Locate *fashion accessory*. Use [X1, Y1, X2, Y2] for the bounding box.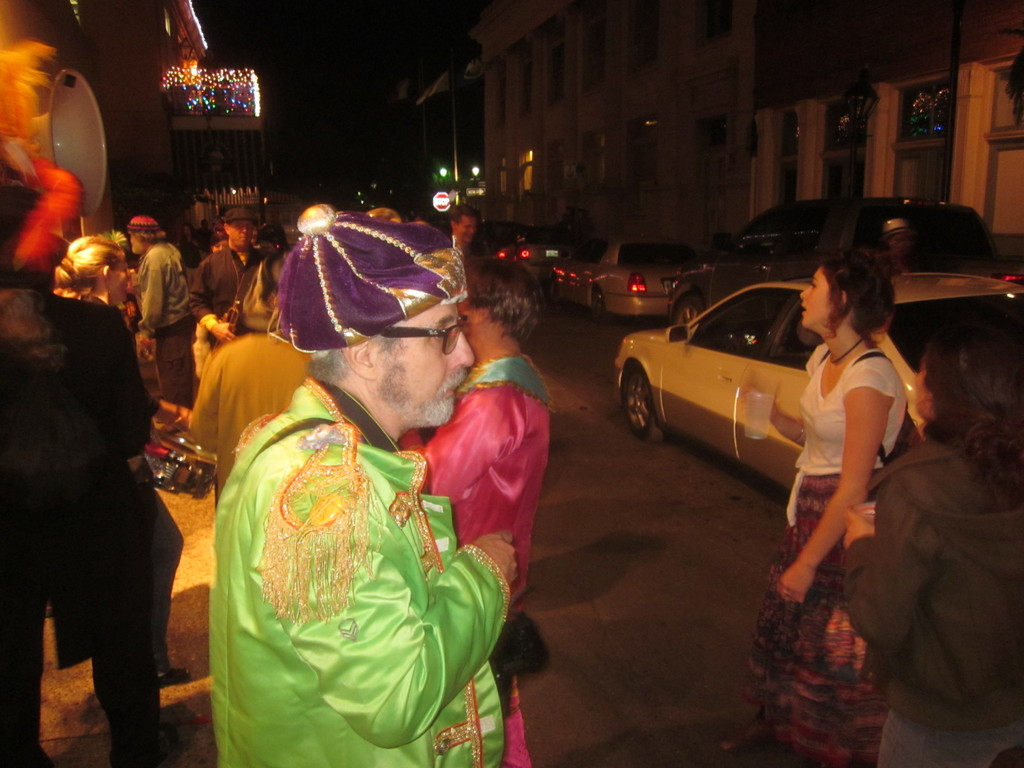
[267, 200, 473, 355].
